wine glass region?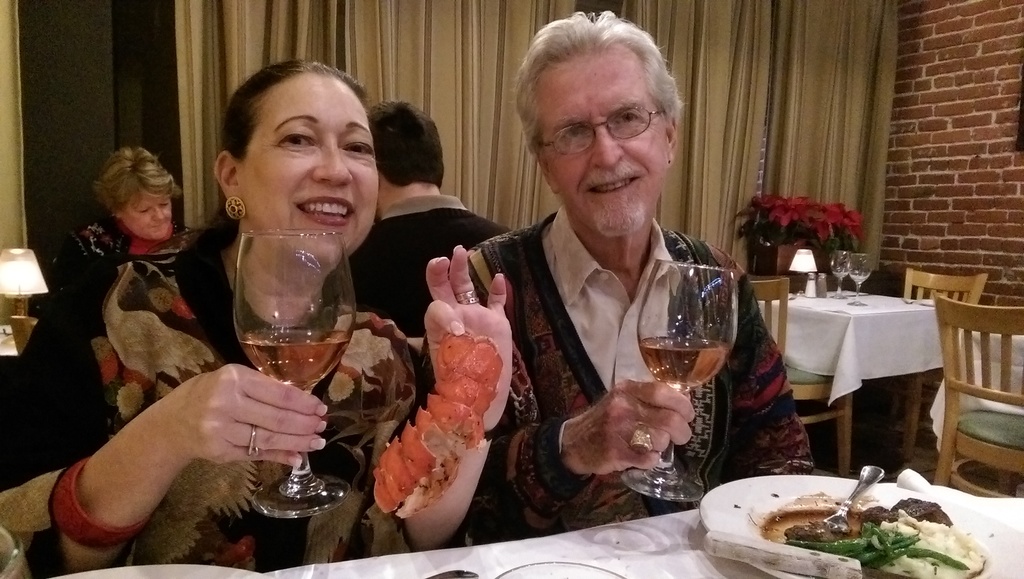
<region>845, 252, 871, 305</region>
